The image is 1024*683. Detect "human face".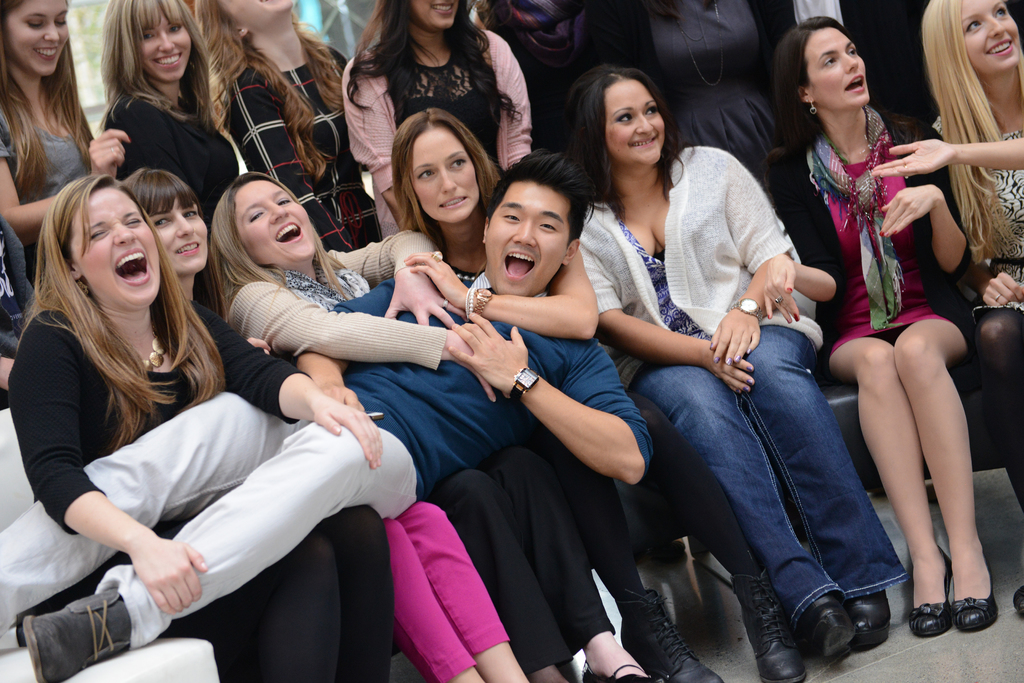
Detection: 141 17 189 83.
